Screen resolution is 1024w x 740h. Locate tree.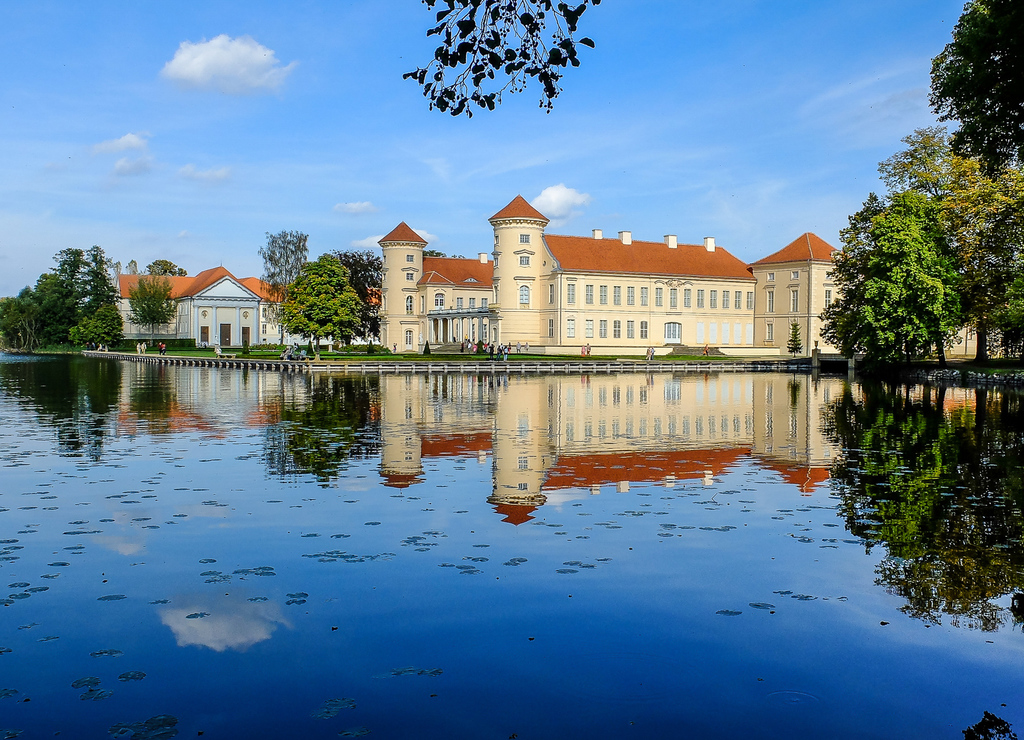
box=[81, 242, 143, 288].
